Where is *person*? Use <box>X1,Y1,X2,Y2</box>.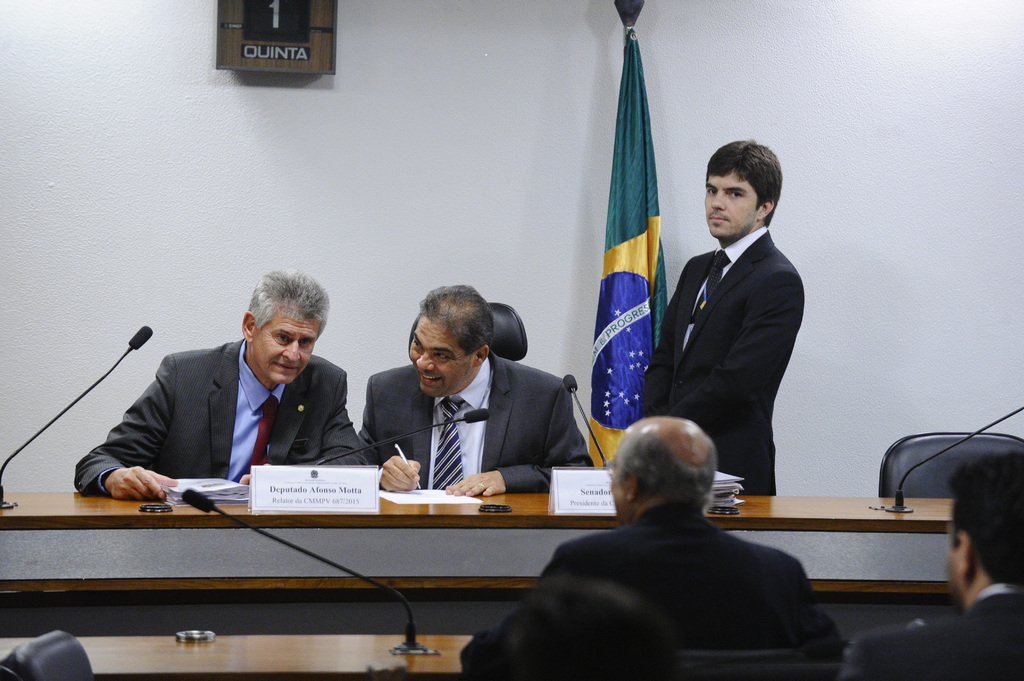
<box>356,285,596,500</box>.
